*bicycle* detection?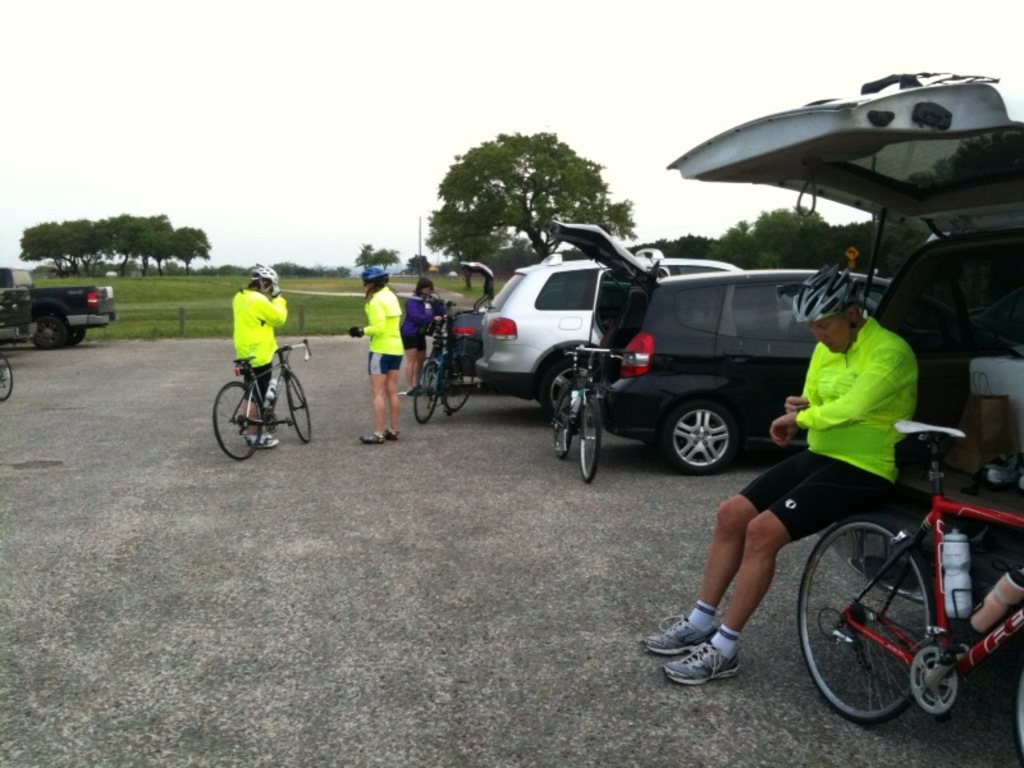
(x1=0, y1=347, x2=13, y2=397)
